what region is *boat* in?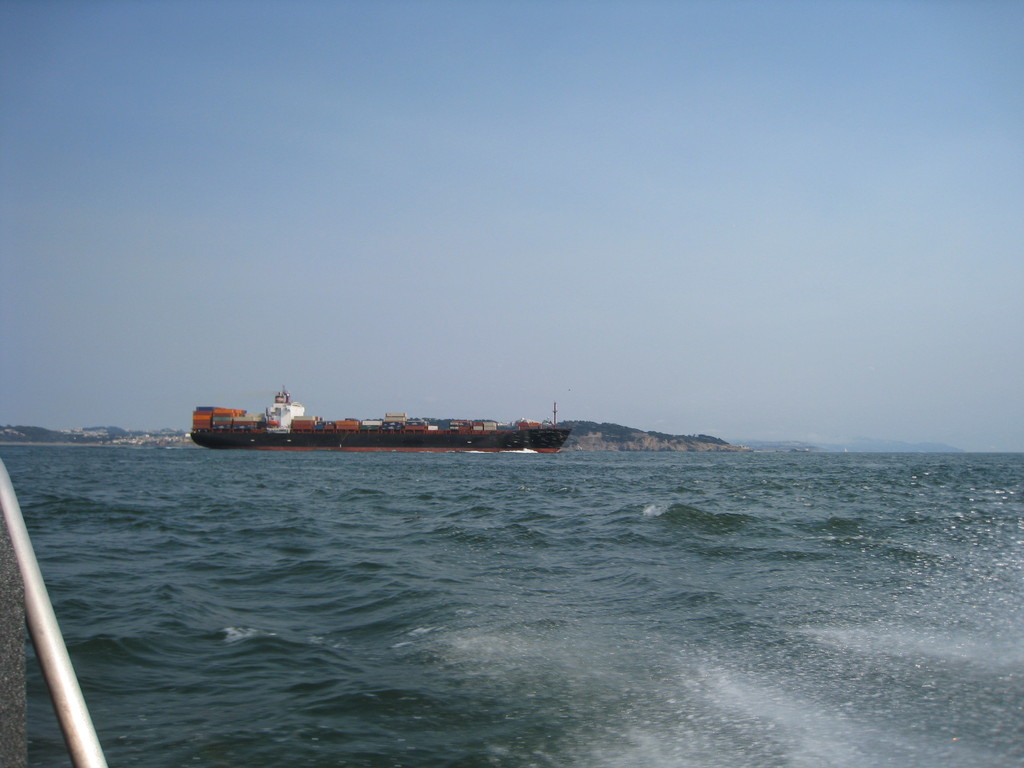
locate(194, 382, 573, 456).
